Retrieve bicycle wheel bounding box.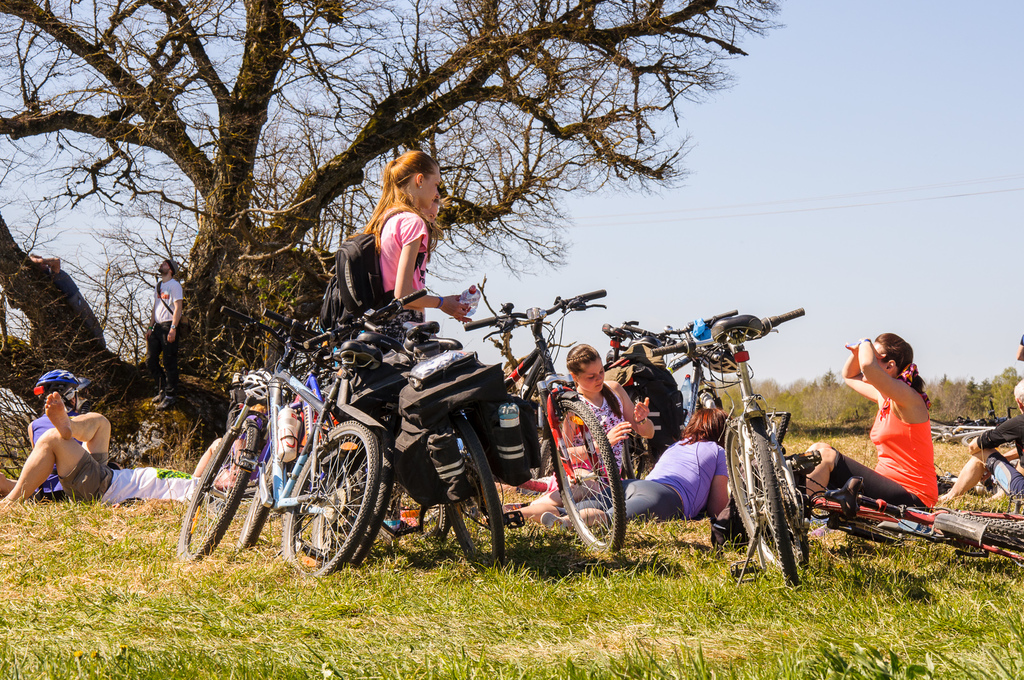
Bounding box: 536:439:554:482.
